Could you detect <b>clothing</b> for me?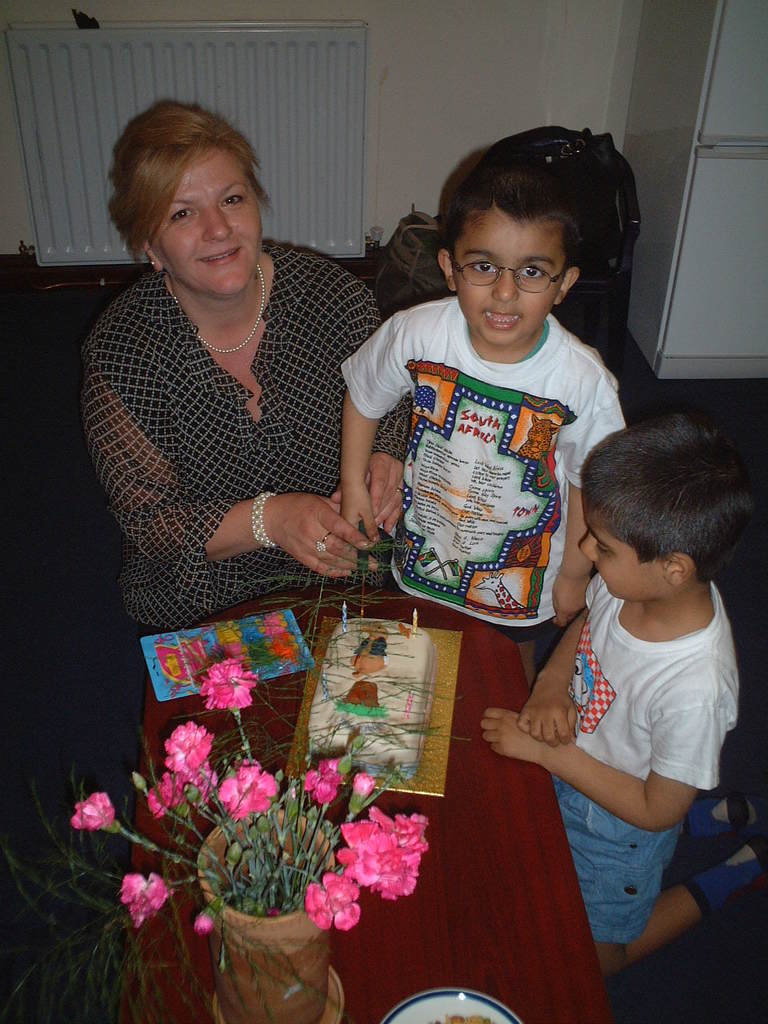
Detection result: (left=569, top=566, right=754, bottom=946).
